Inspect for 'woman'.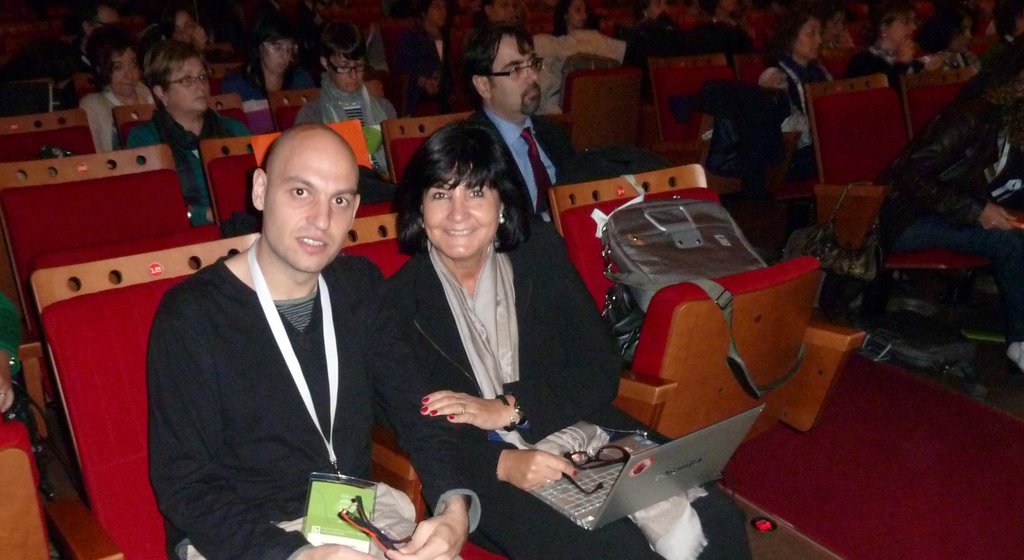
Inspection: 90 31 147 147.
